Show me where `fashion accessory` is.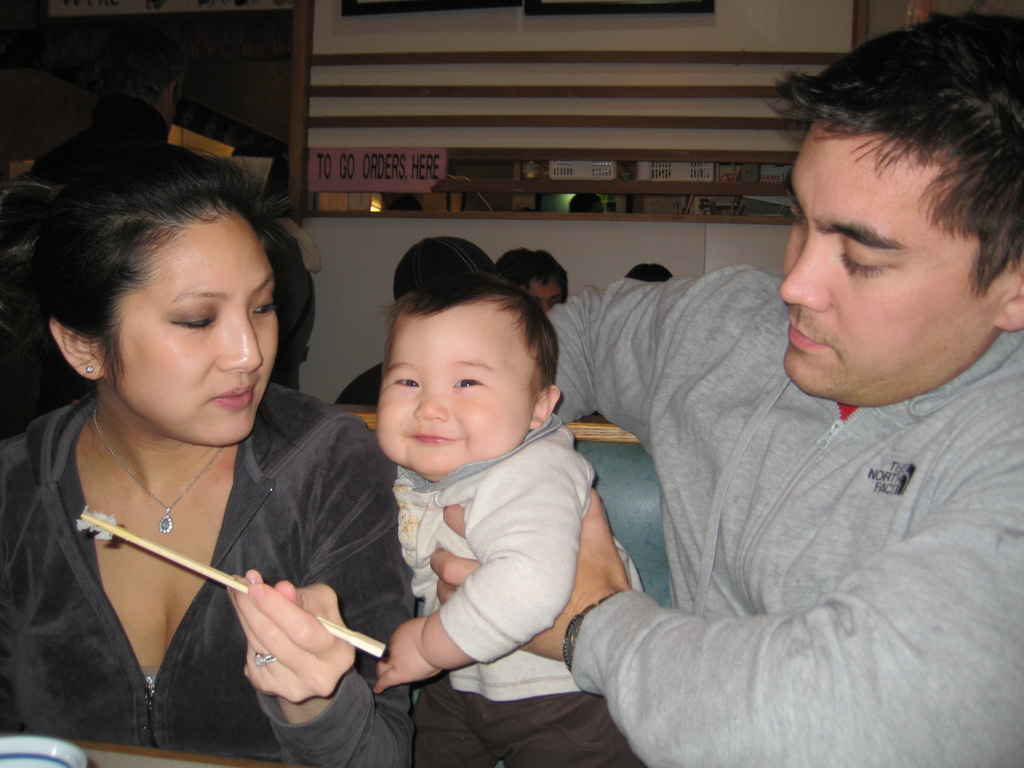
`fashion accessory` is at l=562, t=590, r=613, b=672.
